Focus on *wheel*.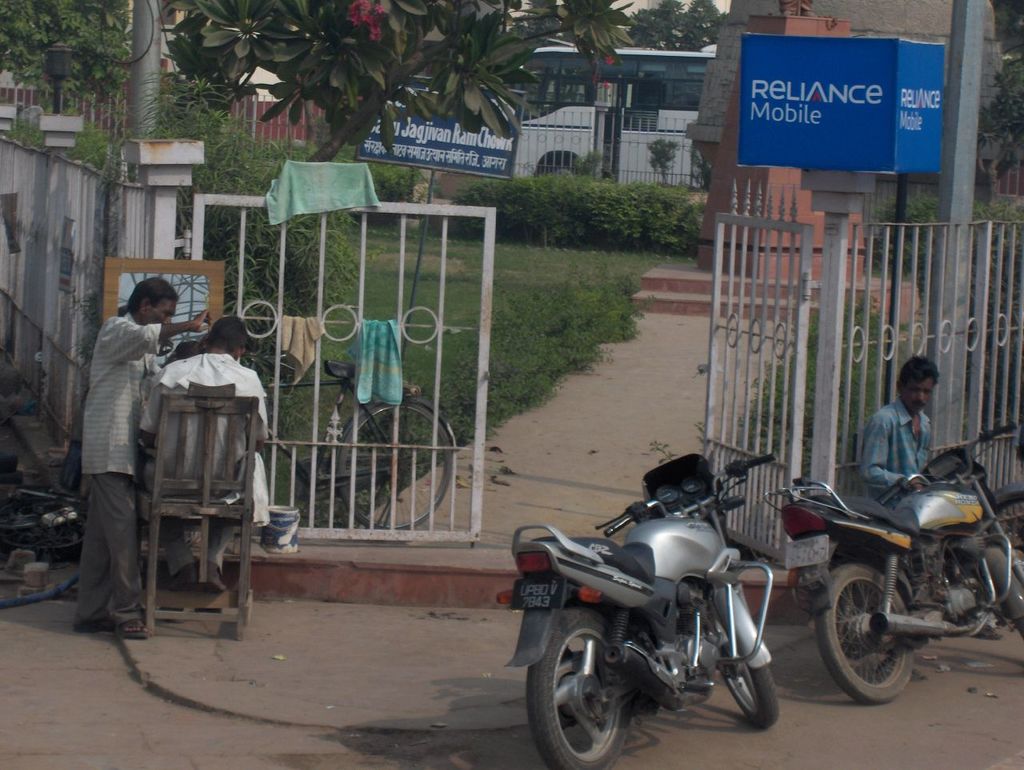
Focused at Rect(334, 398, 463, 532).
